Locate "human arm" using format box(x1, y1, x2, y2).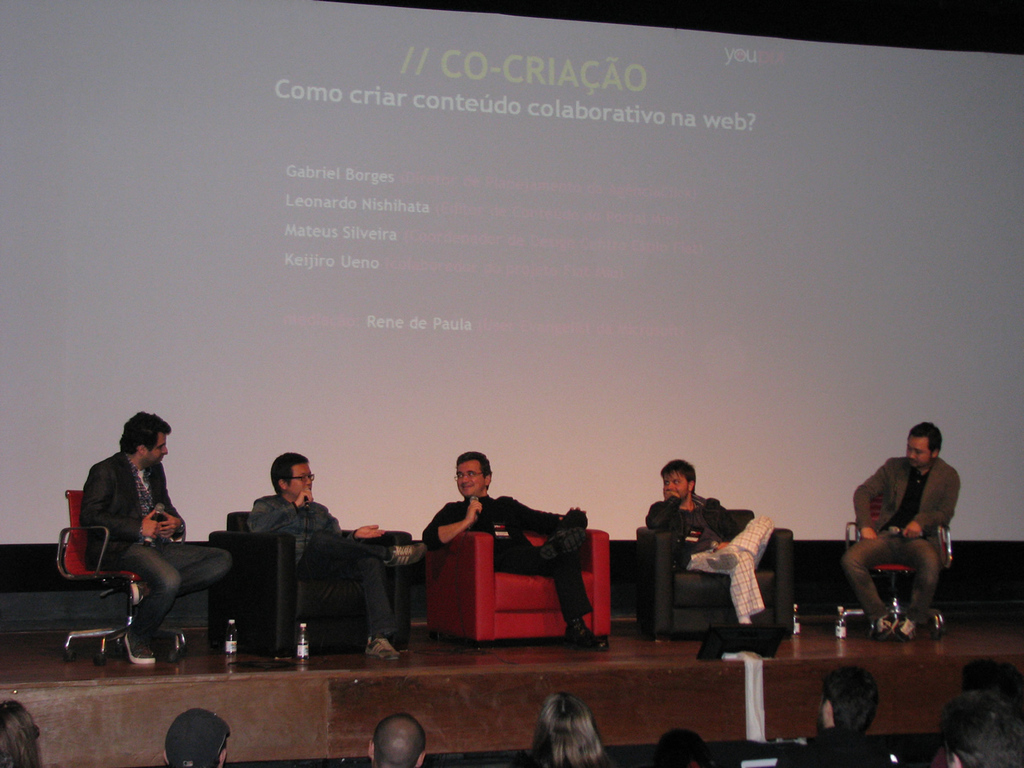
box(416, 498, 487, 553).
